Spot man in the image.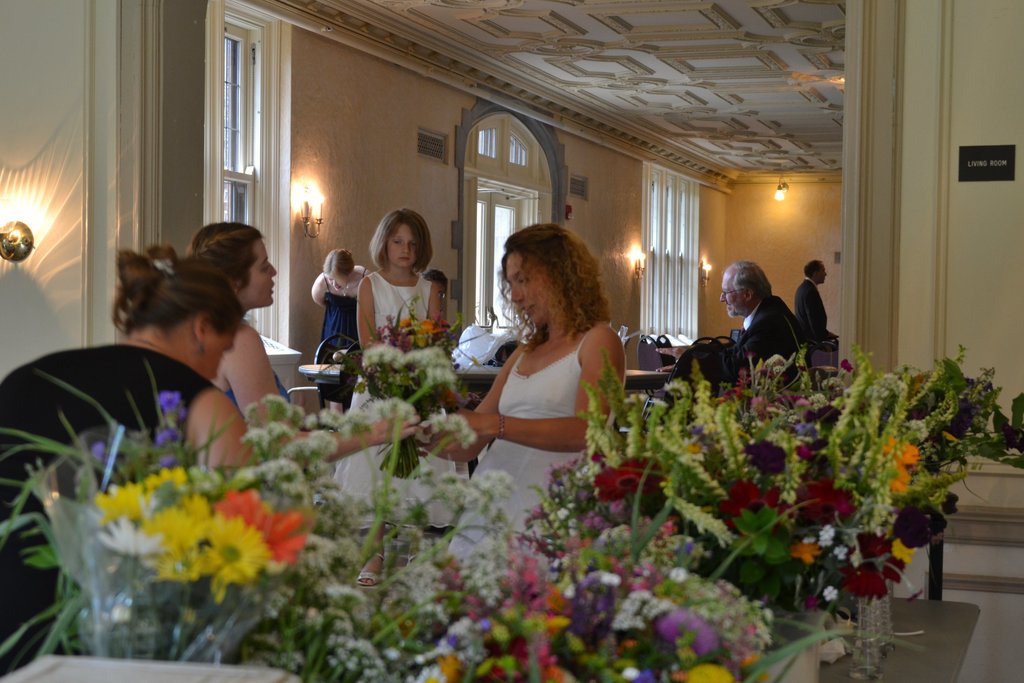
man found at [724,257,804,368].
